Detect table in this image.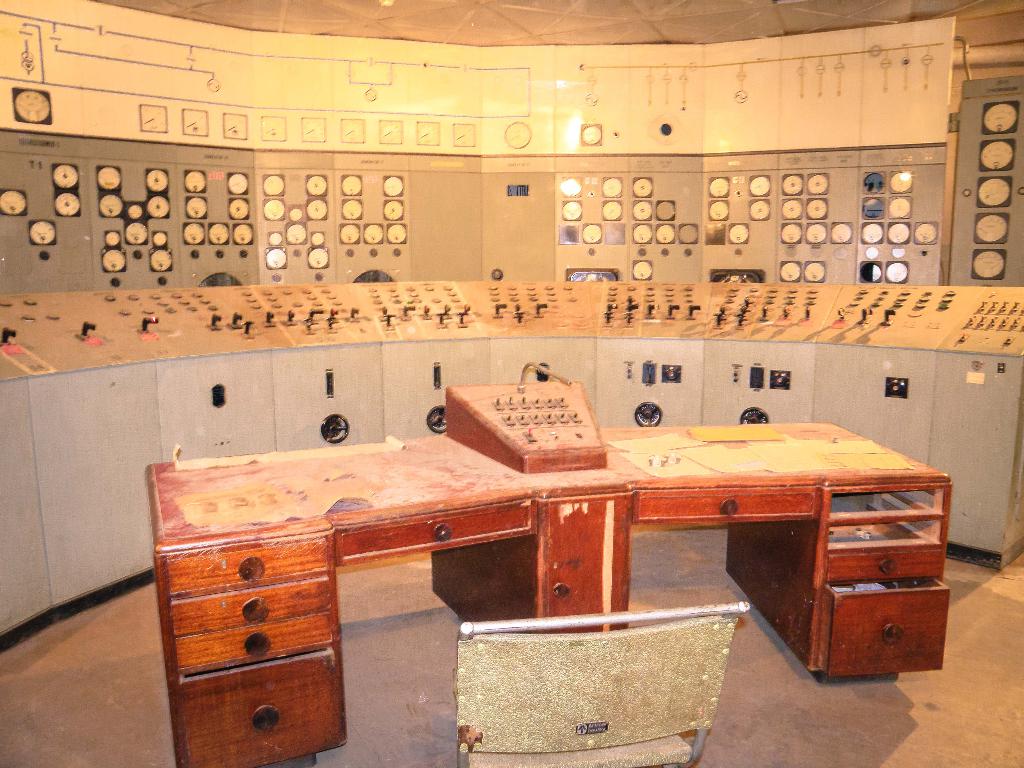
Detection: bbox(156, 419, 952, 767).
